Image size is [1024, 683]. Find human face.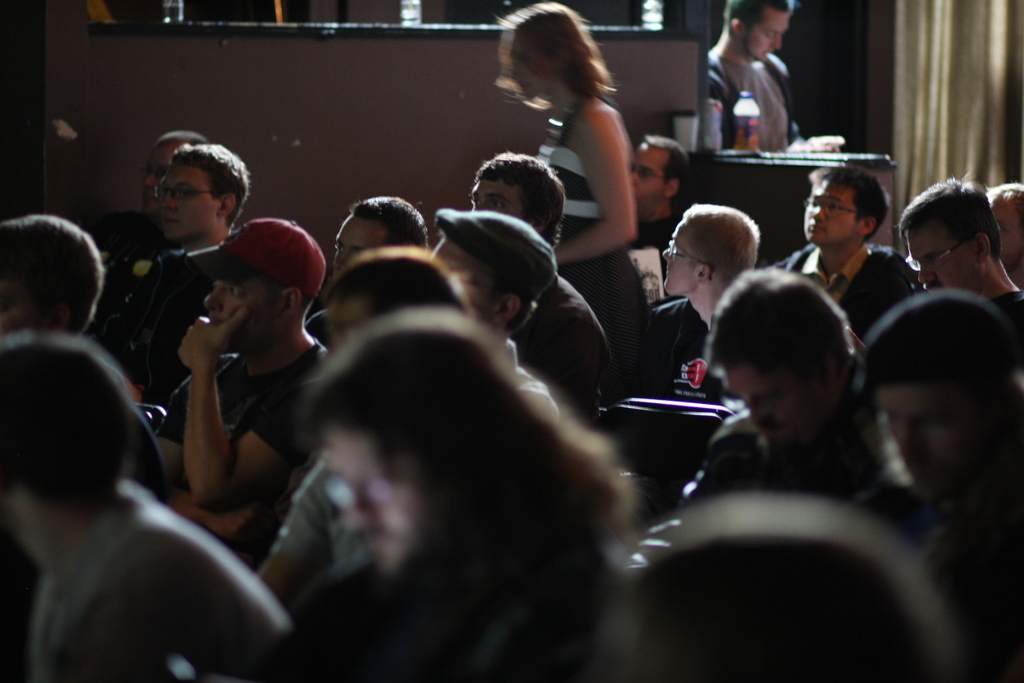
bbox(437, 235, 500, 315).
